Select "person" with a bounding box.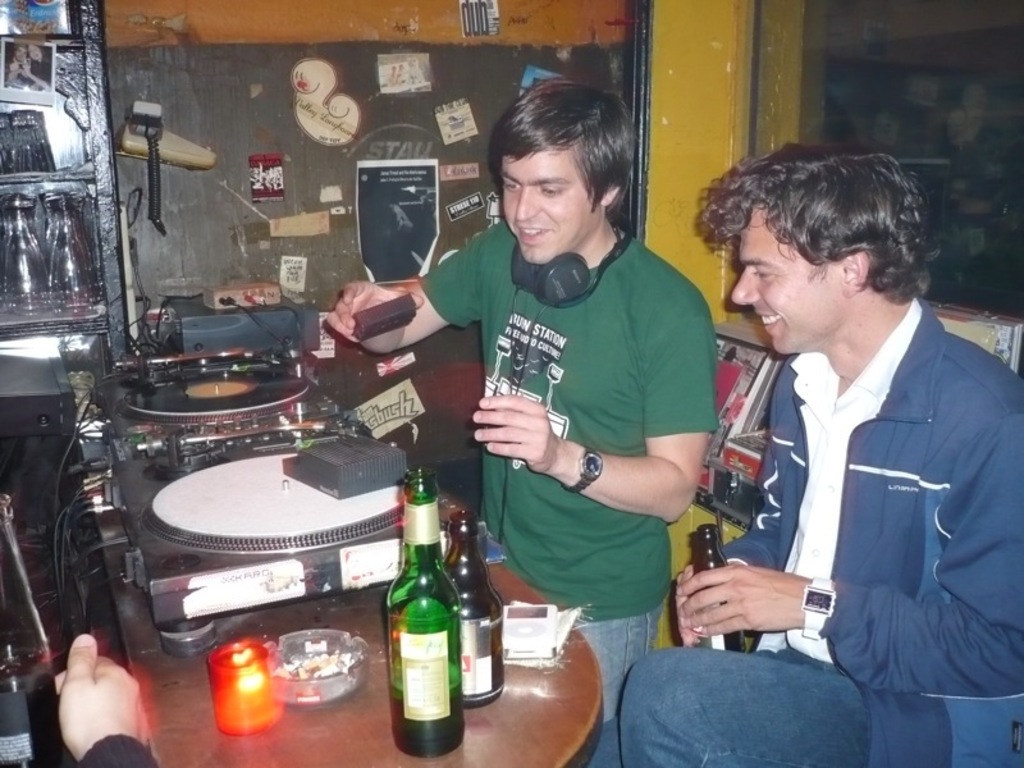
<box>332,83,728,737</box>.
